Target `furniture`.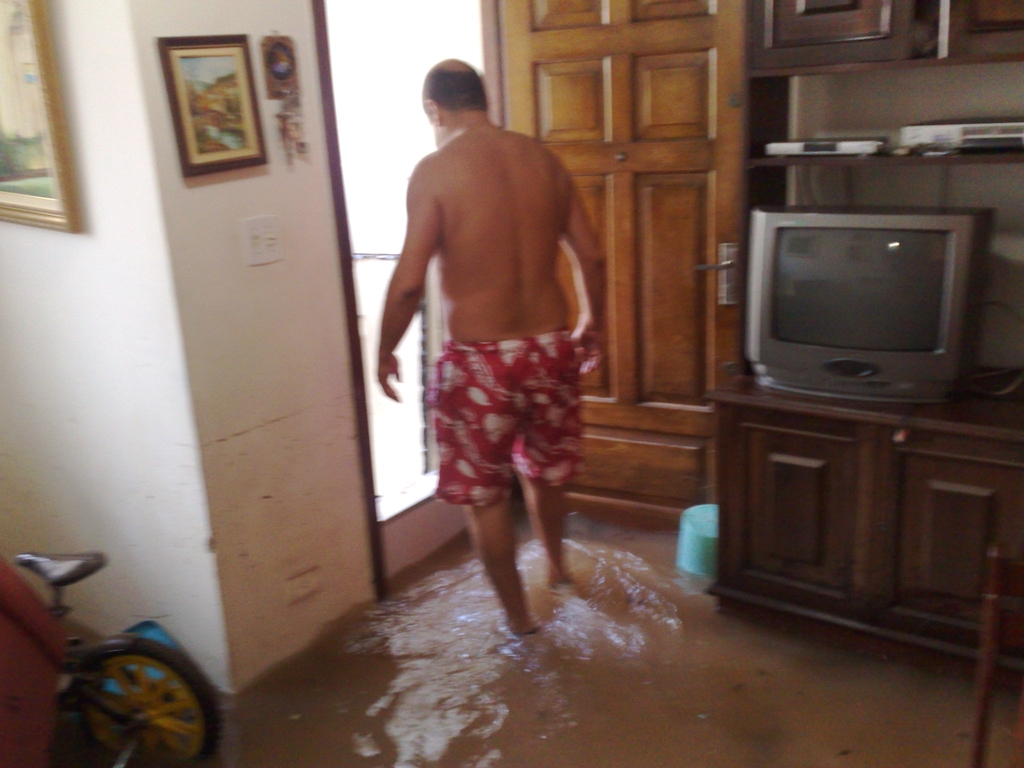
Target region: x1=704 y1=364 x2=1023 y2=694.
